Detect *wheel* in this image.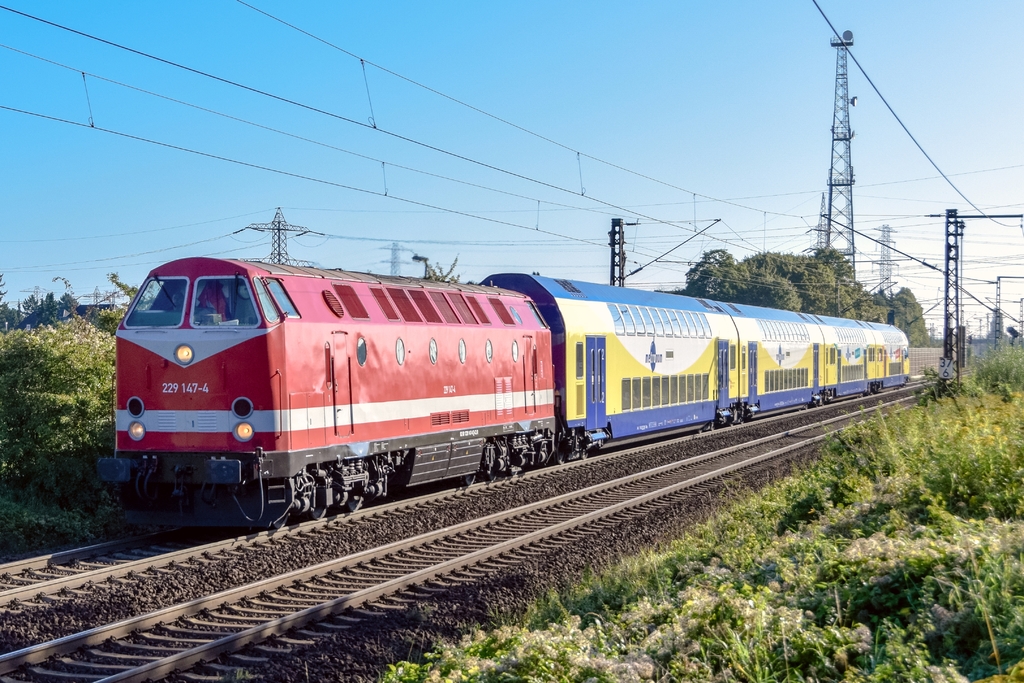
Detection: [277,514,292,529].
